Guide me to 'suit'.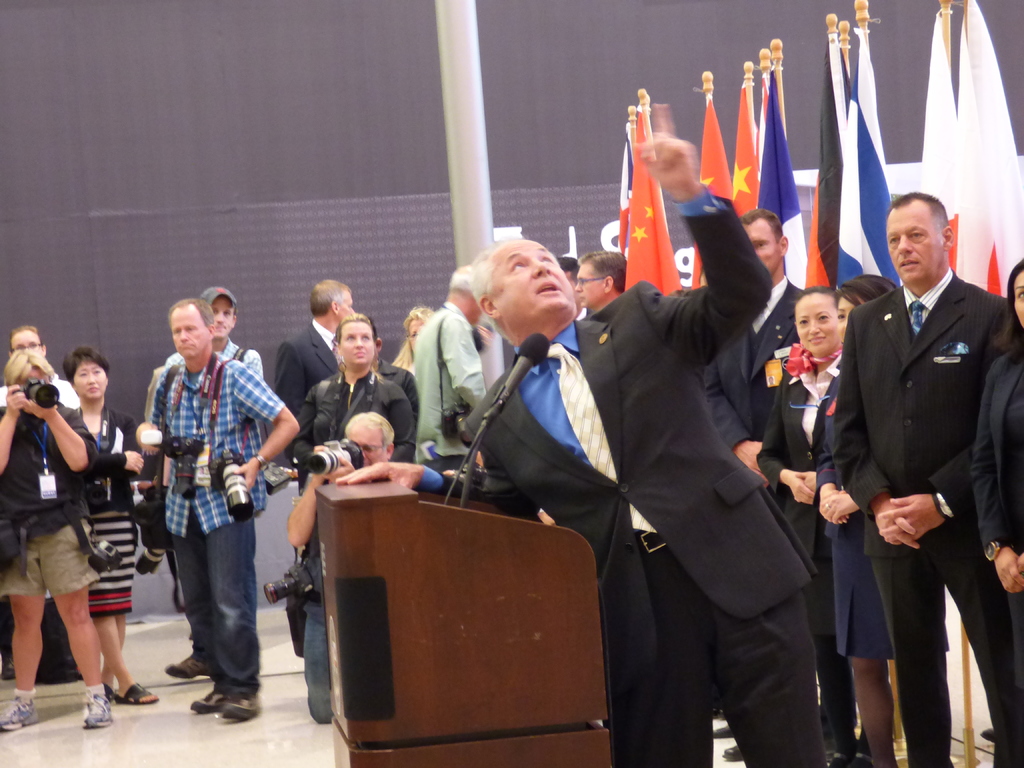
Guidance: crop(755, 353, 846, 516).
